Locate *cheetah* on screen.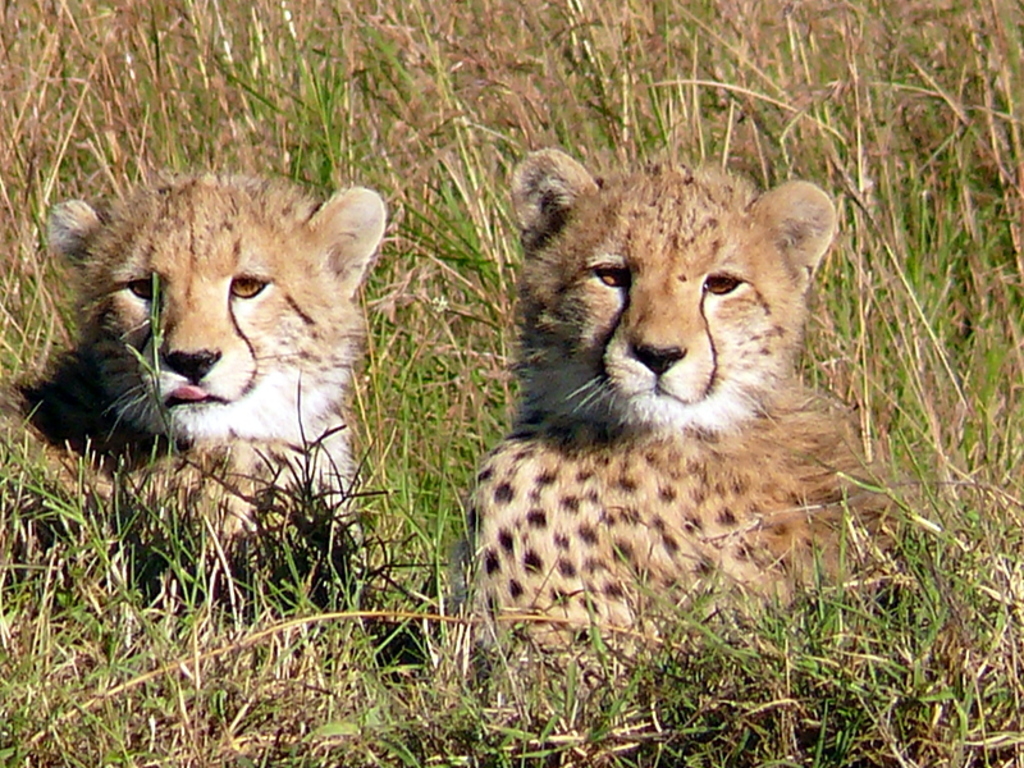
On screen at 456, 145, 916, 664.
